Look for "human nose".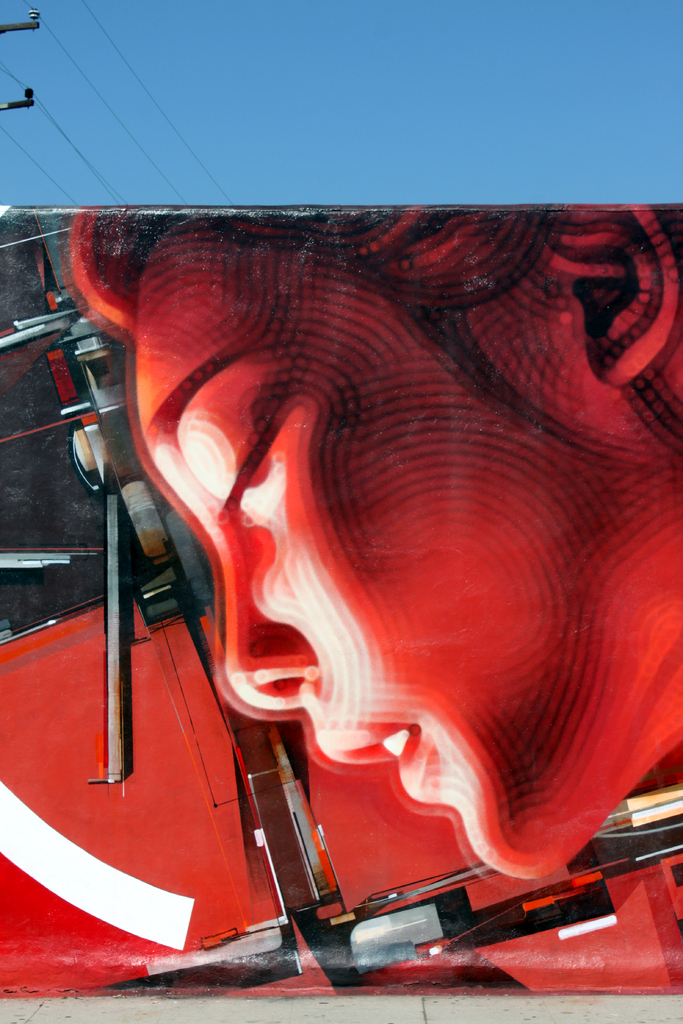
Found: x1=215, y1=535, x2=317, y2=724.
